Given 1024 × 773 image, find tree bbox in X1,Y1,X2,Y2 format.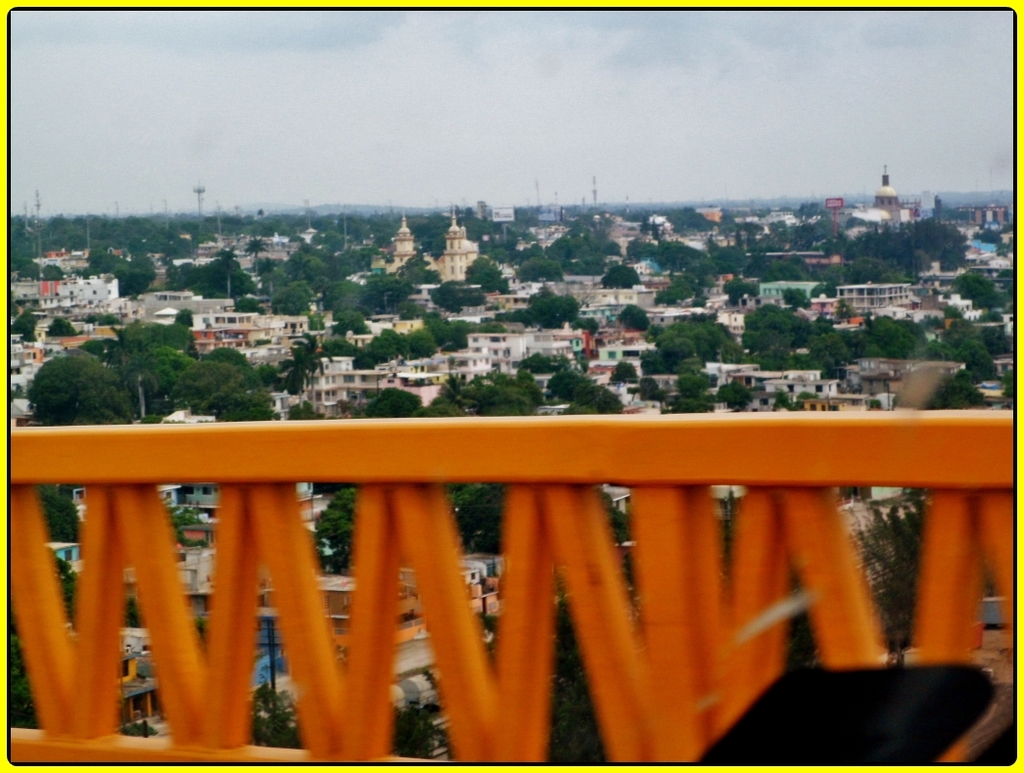
800,315,858,379.
